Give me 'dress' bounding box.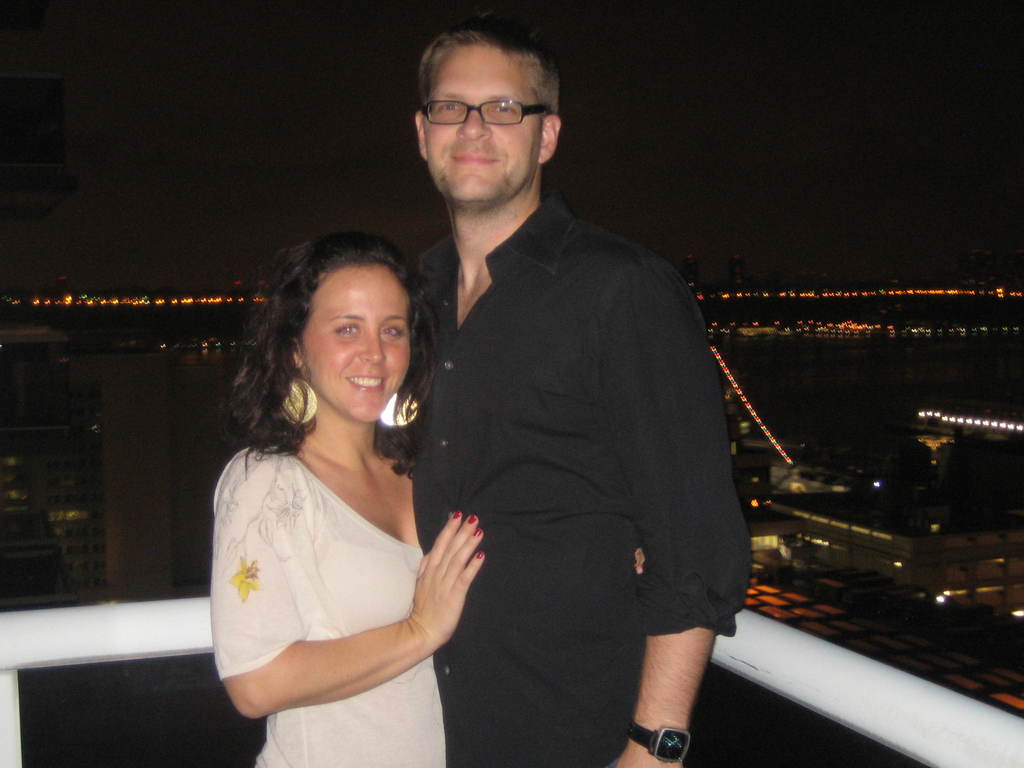
(x1=211, y1=444, x2=445, y2=767).
